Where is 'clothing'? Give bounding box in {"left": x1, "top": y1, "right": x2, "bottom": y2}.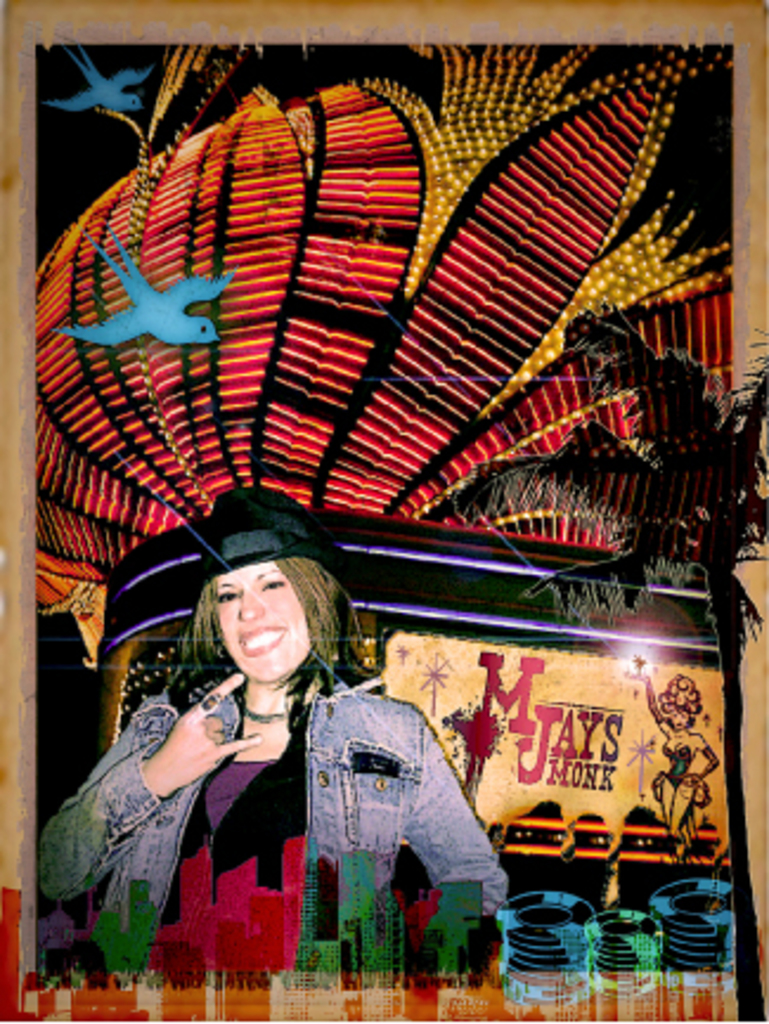
{"left": 64, "top": 629, "right": 483, "bottom": 977}.
